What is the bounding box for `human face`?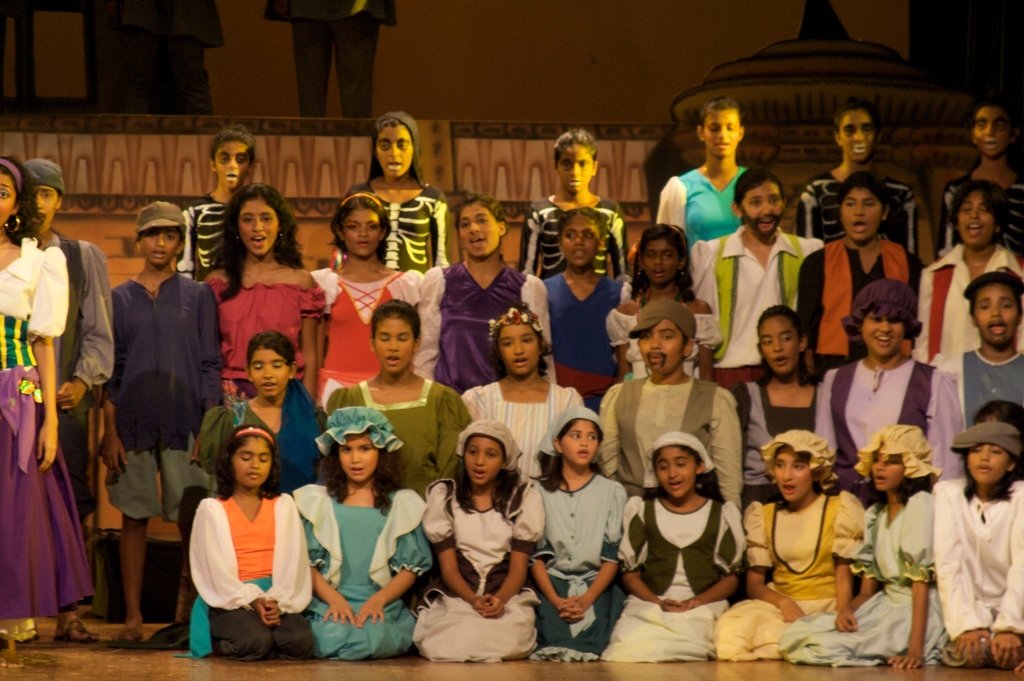
detection(458, 205, 495, 259).
